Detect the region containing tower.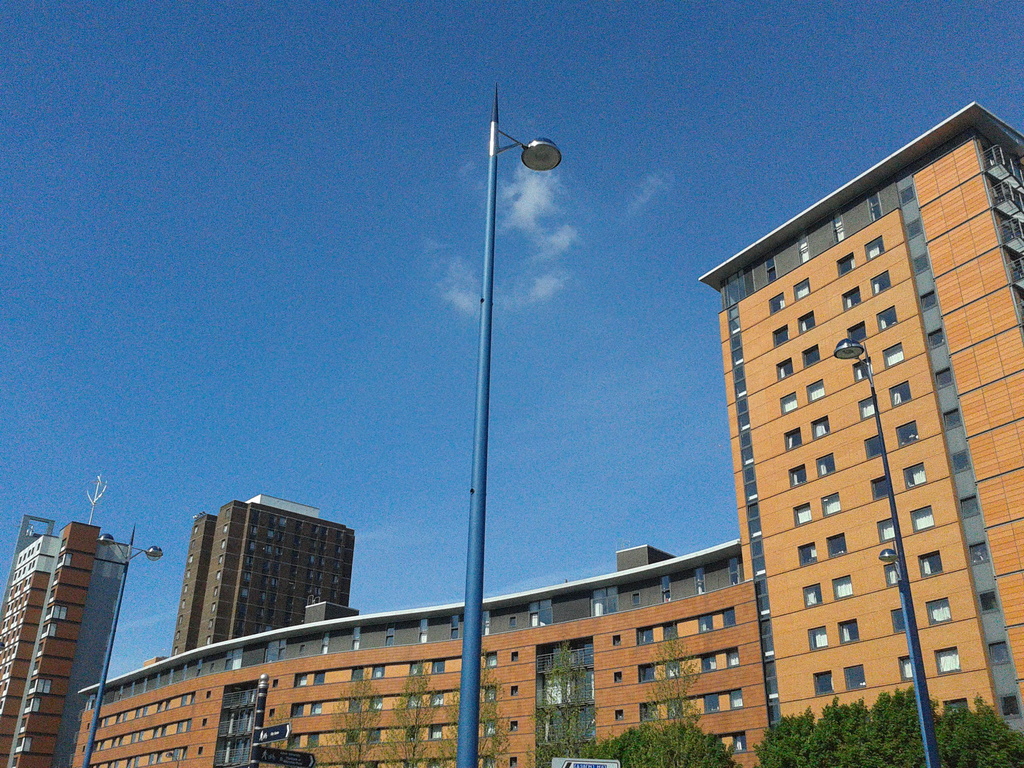
<box>701,88,1023,767</box>.
